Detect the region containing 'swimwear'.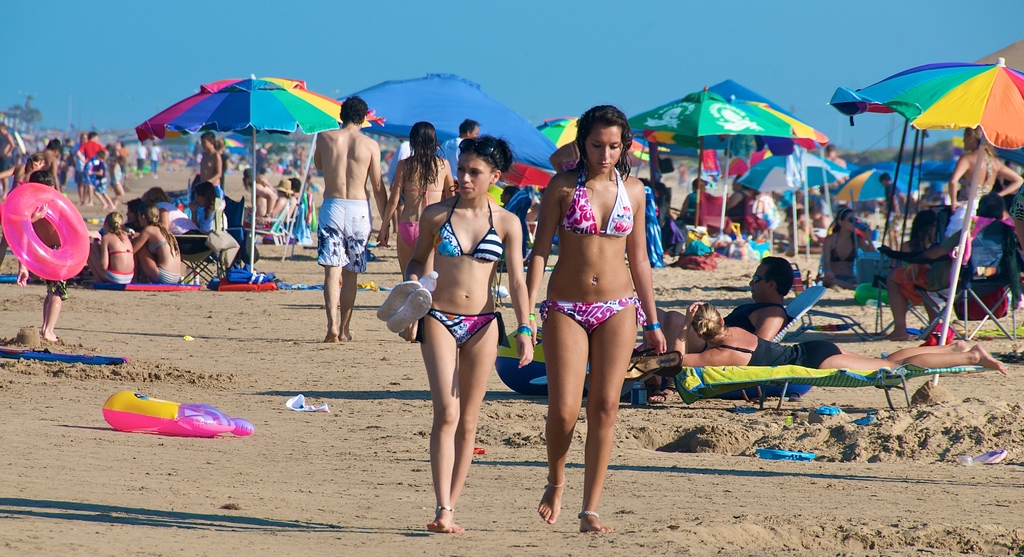
detection(110, 250, 134, 254).
